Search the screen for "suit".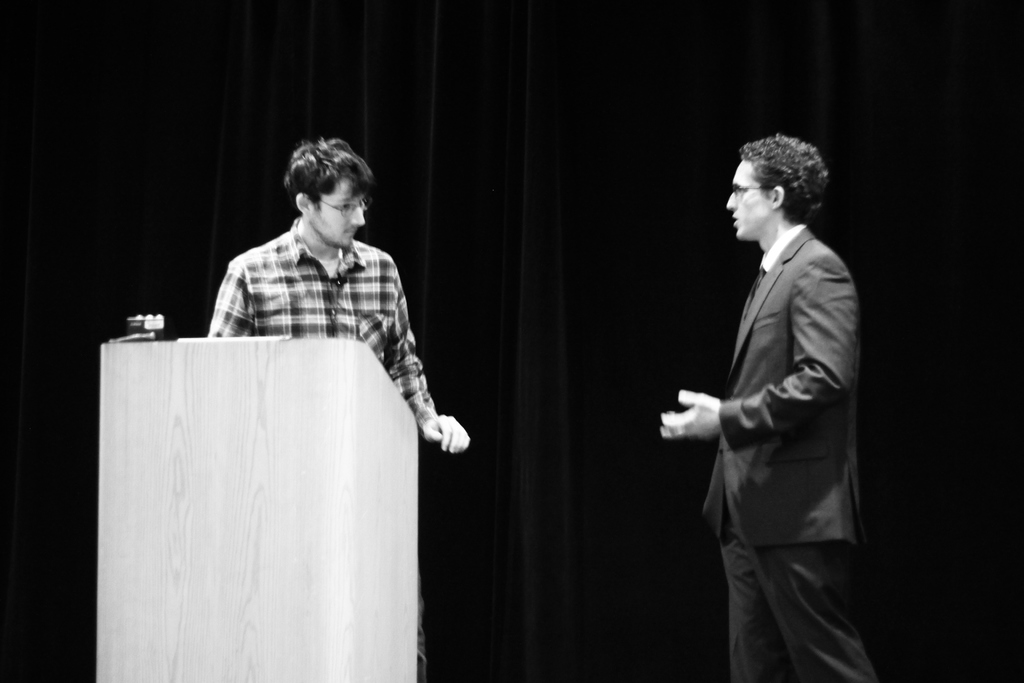
Found at bbox(659, 152, 880, 677).
